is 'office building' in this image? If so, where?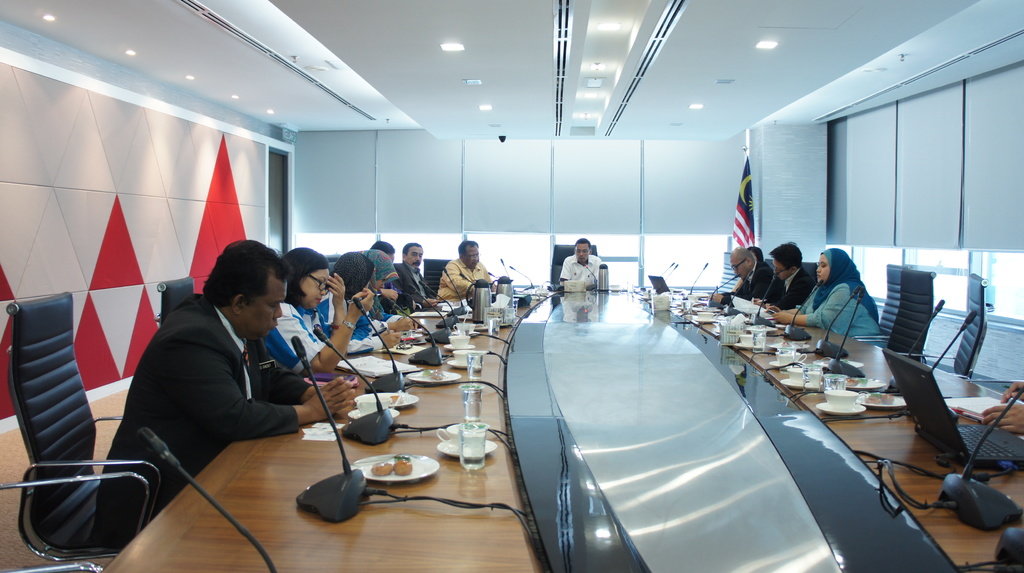
Yes, at crop(48, 15, 954, 552).
